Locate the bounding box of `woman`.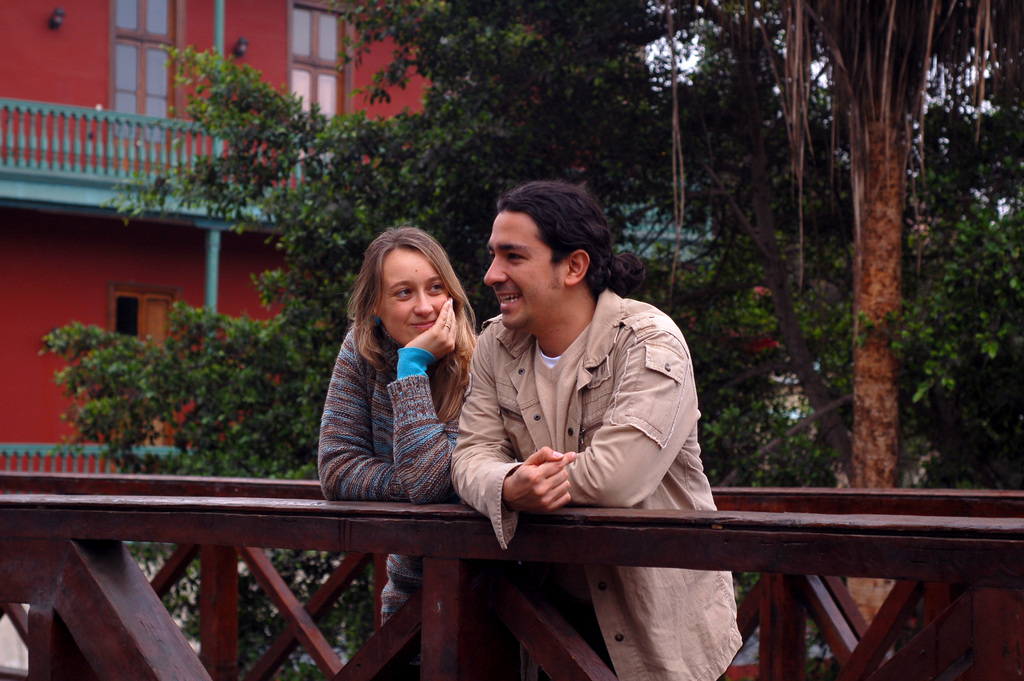
Bounding box: (left=319, top=225, right=520, bottom=680).
